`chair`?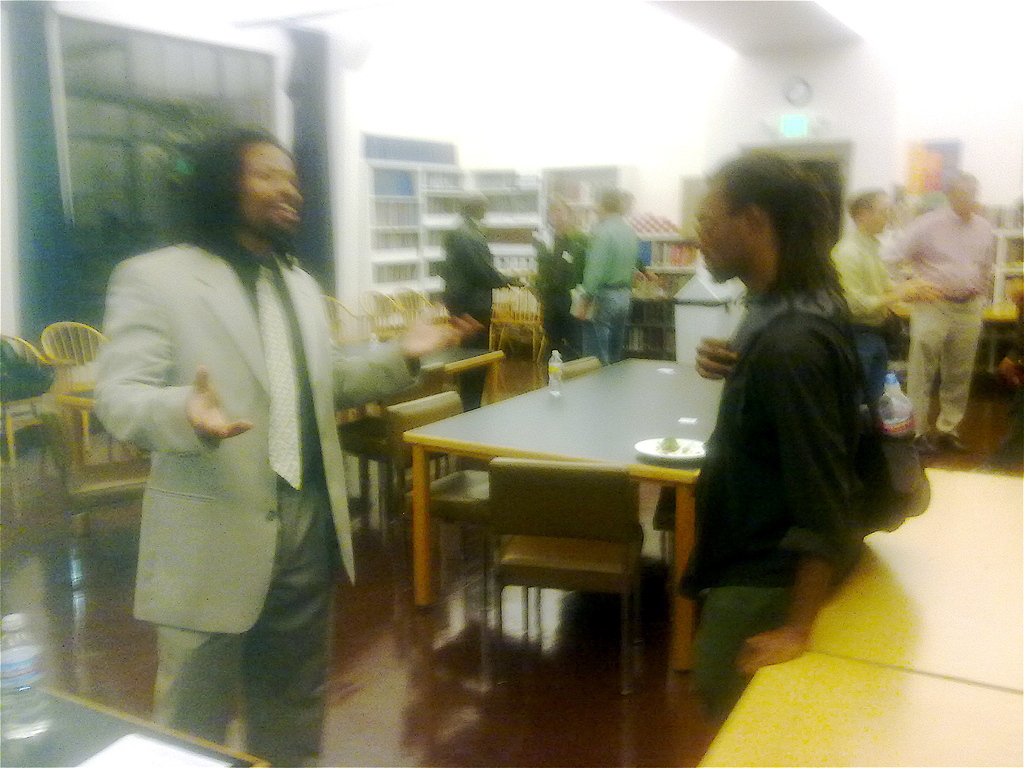
{"x1": 0, "y1": 331, "x2": 66, "y2": 470}
